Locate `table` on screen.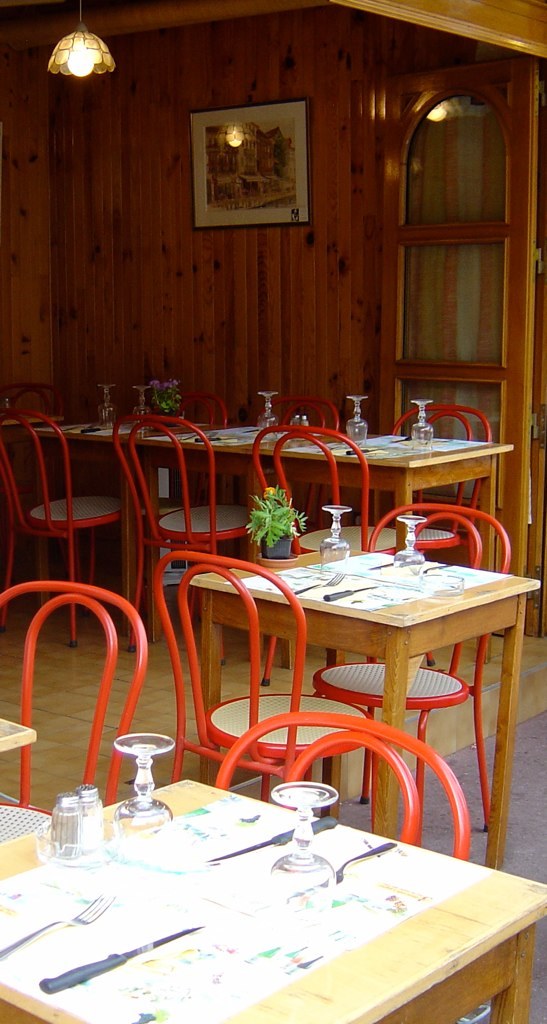
On screen at box(184, 538, 546, 870).
